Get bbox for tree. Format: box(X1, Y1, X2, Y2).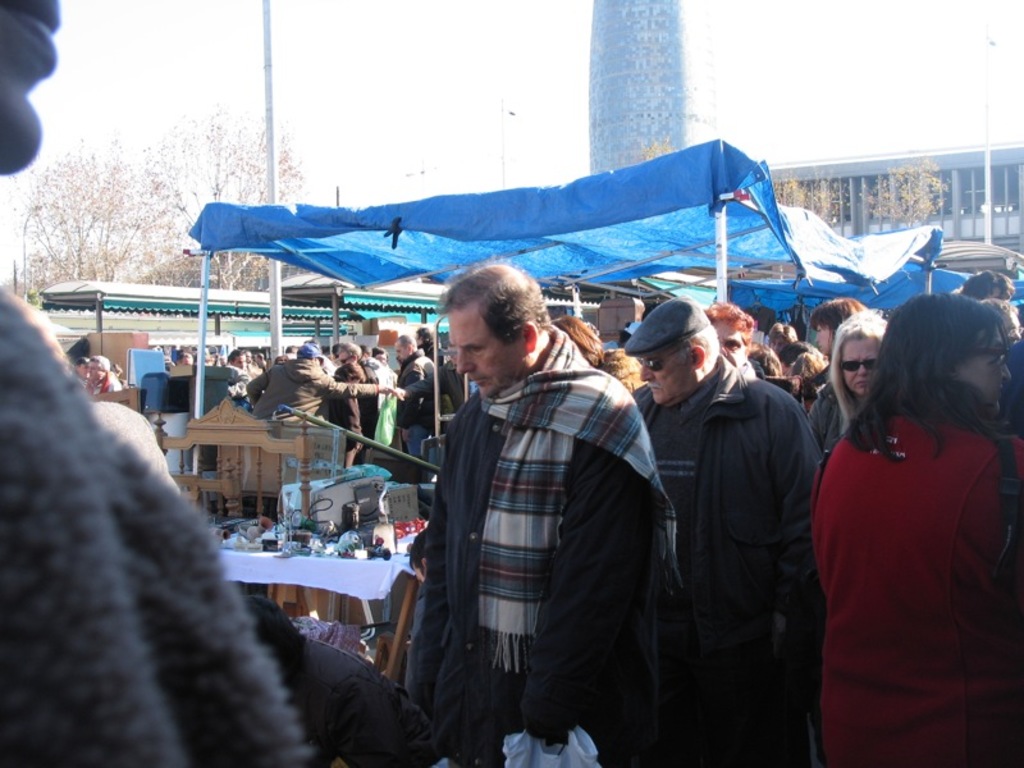
box(868, 140, 948, 230).
